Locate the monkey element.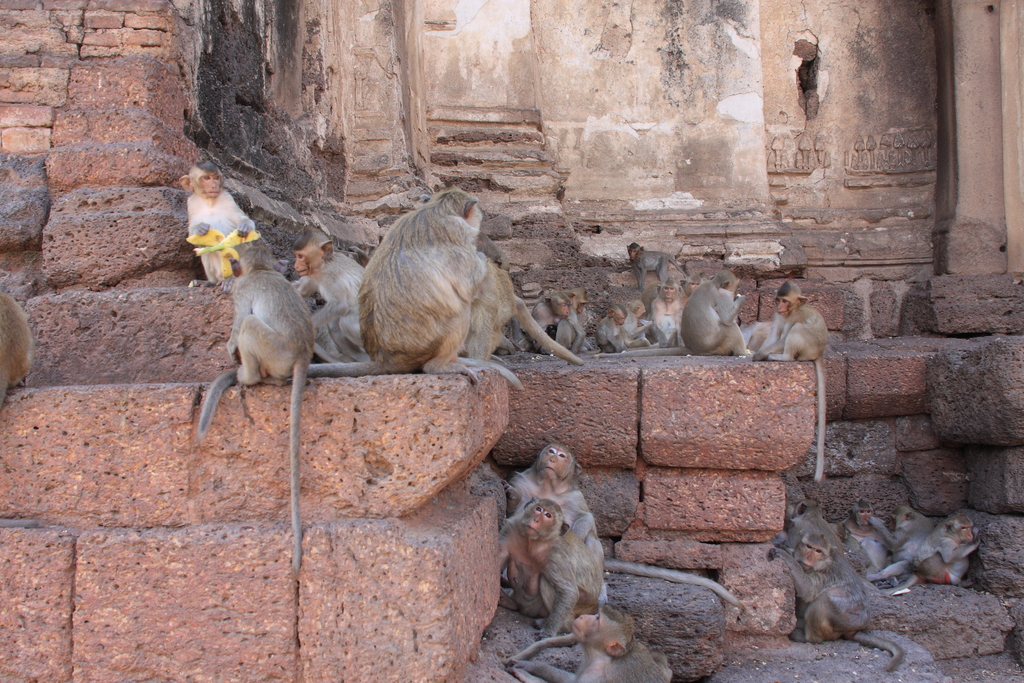
Element bbox: locate(0, 289, 38, 399).
